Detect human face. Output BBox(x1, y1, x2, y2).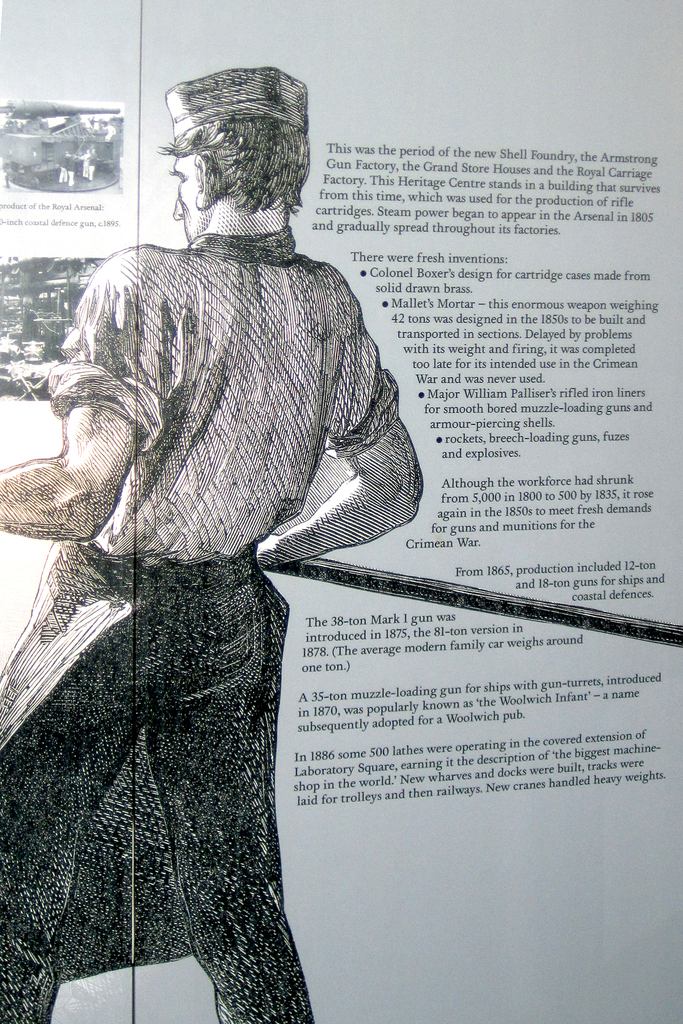
BBox(173, 153, 195, 246).
